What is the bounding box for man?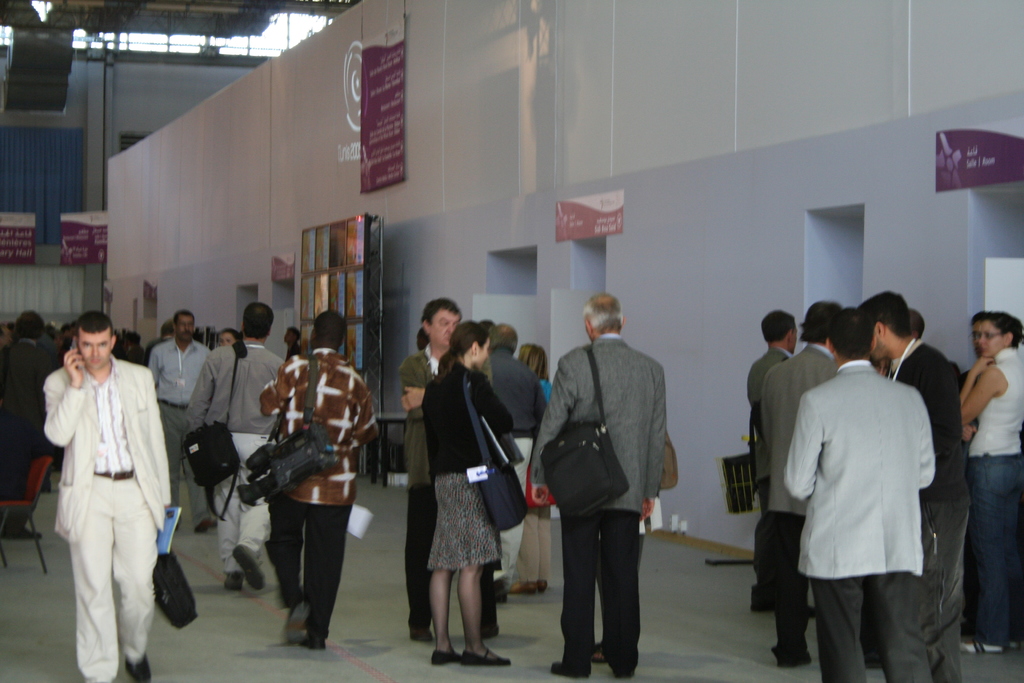
257/311/381/652.
